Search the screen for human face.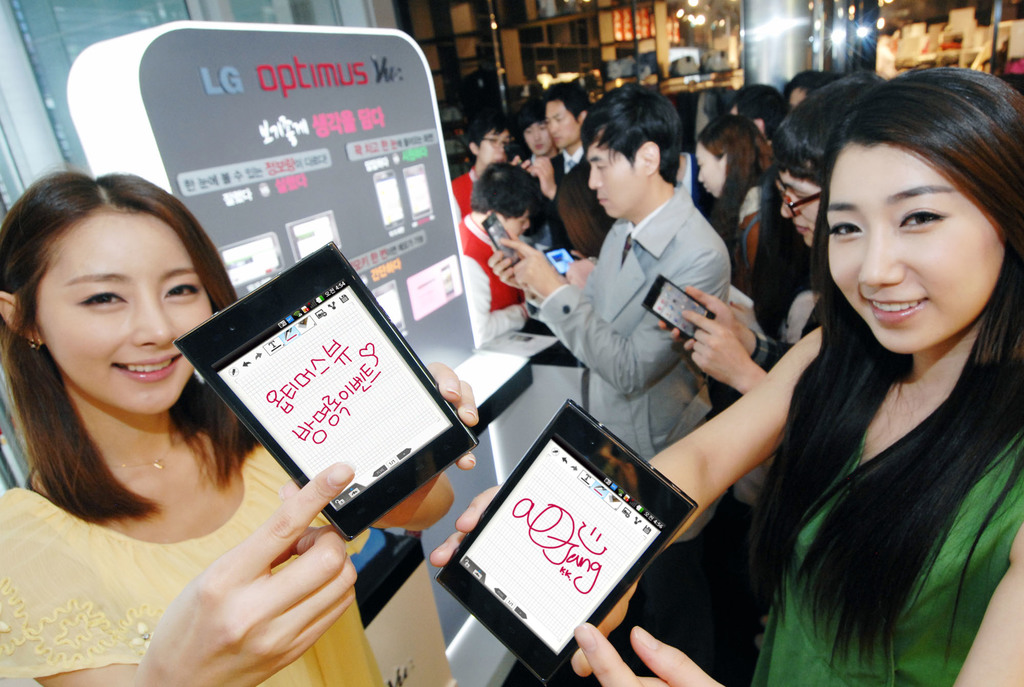
Found at select_region(548, 101, 573, 150).
